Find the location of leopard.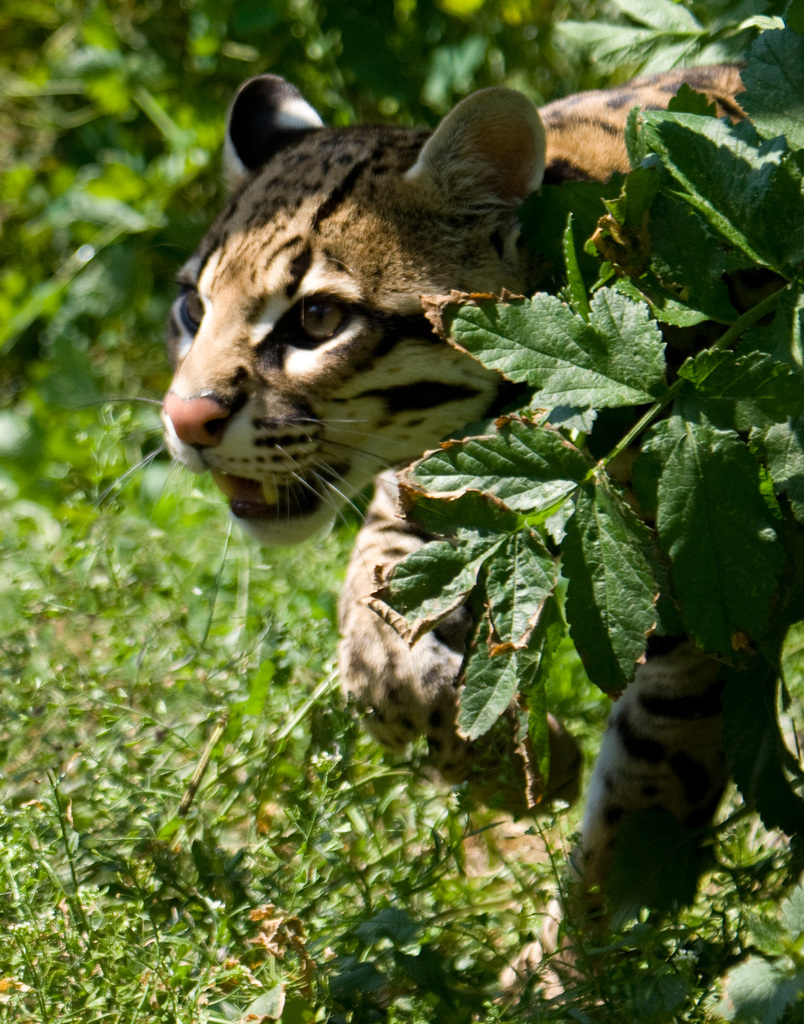
Location: bbox=(58, 60, 803, 1015).
